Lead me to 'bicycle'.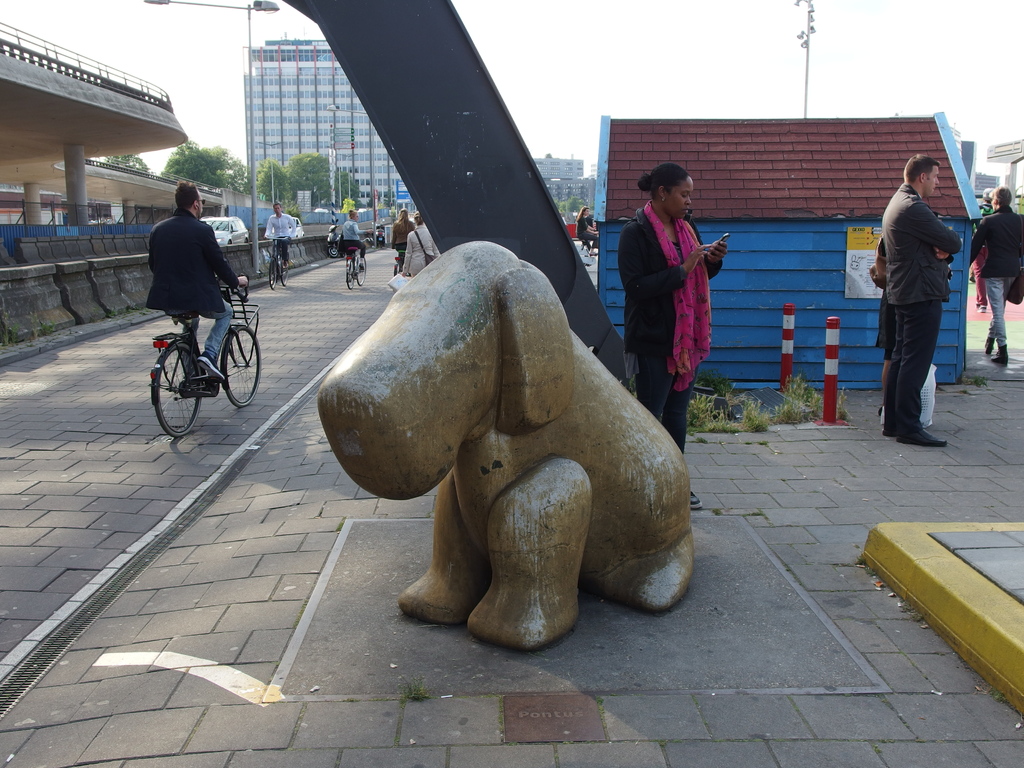
Lead to box(345, 238, 371, 291).
